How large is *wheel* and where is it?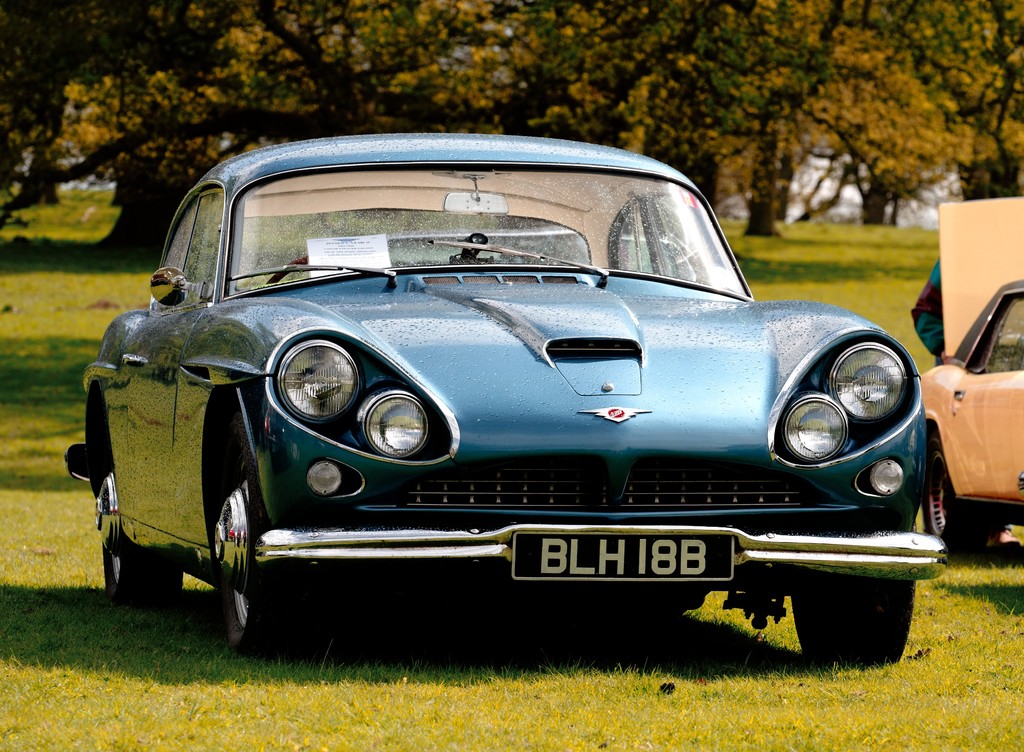
Bounding box: 188,452,284,639.
